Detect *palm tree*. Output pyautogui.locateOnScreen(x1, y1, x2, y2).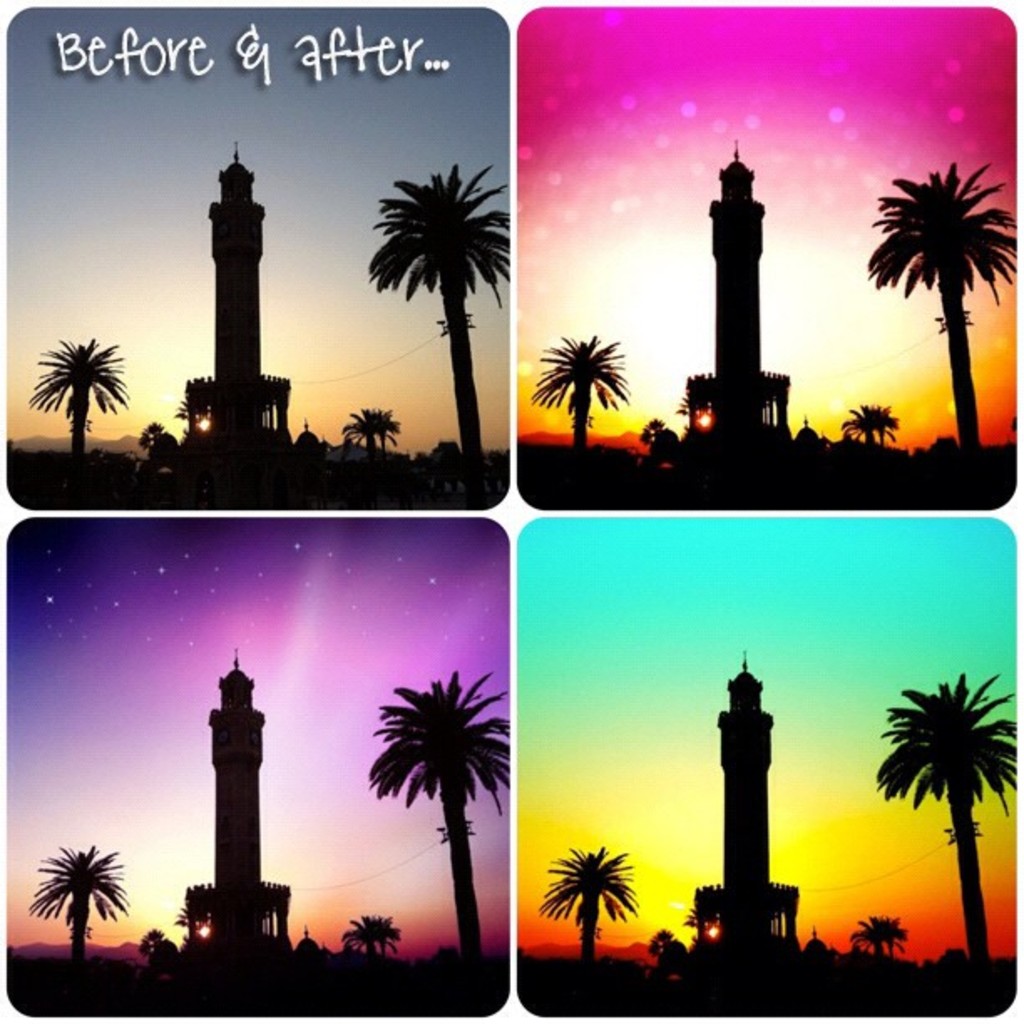
pyautogui.locateOnScreen(18, 848, 137, 986).
